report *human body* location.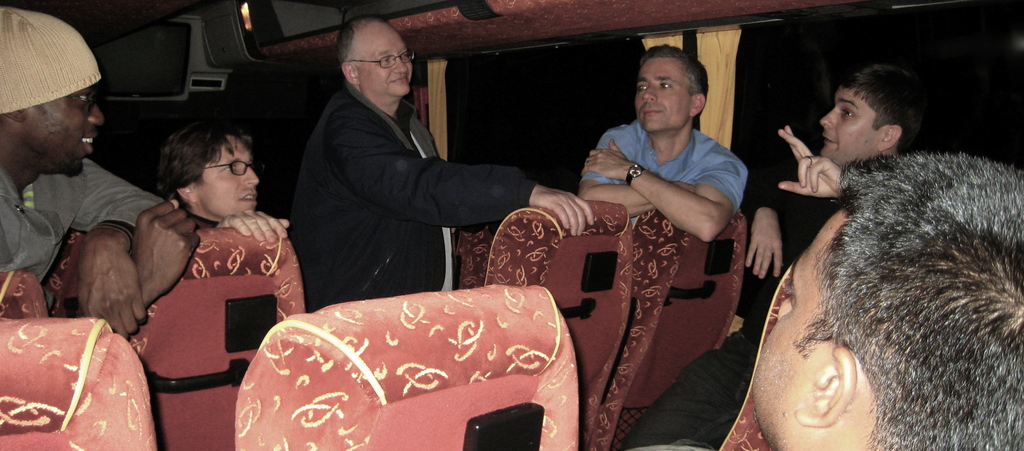
Report: <box>0,179,202,332</box>.
